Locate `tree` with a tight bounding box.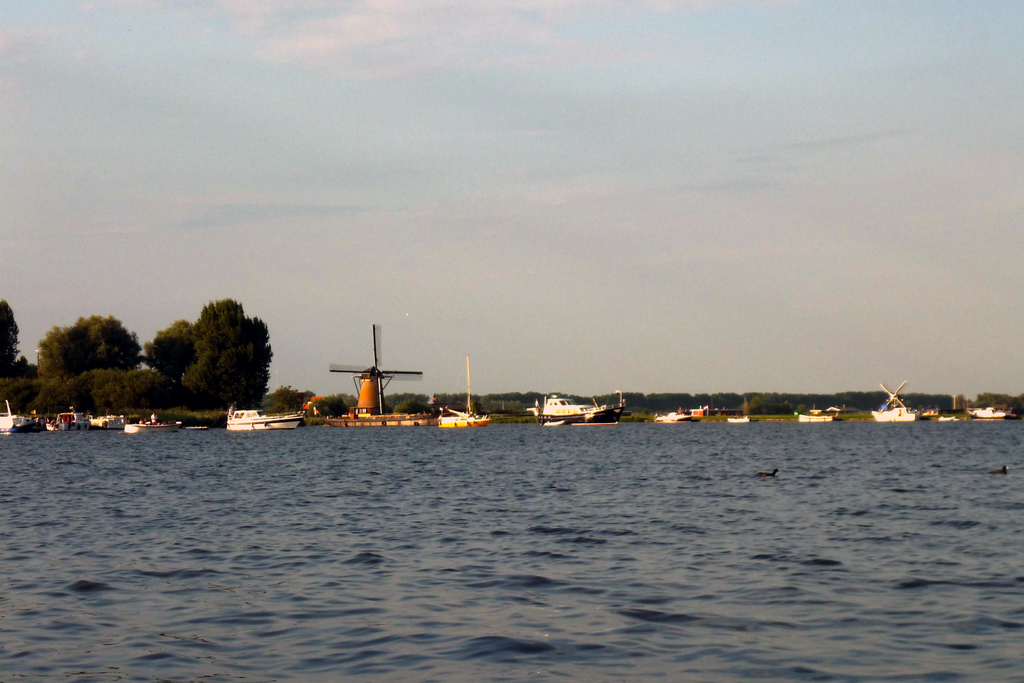
0:292:24:374.
